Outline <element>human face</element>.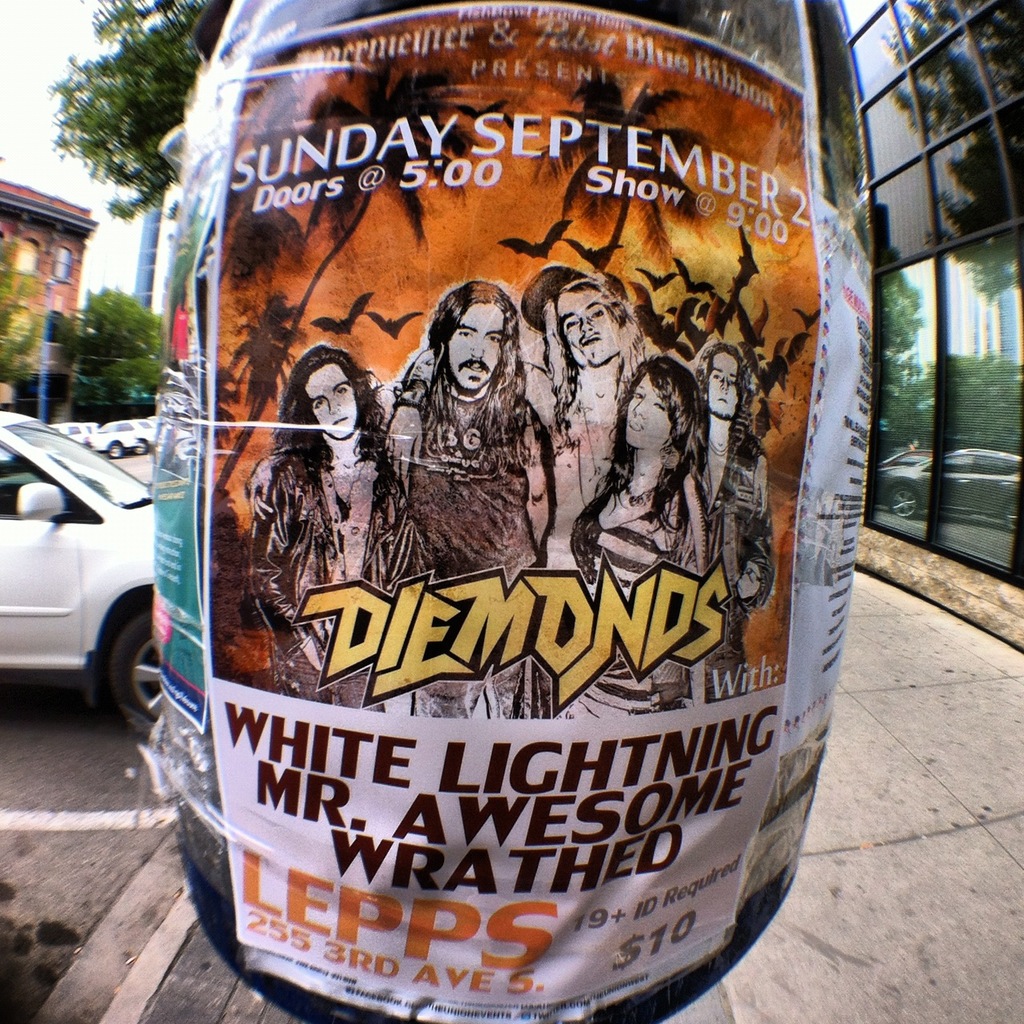
Outline: {"x1": 707, "y1": 352, "x2": 744, "y2": 415}.
